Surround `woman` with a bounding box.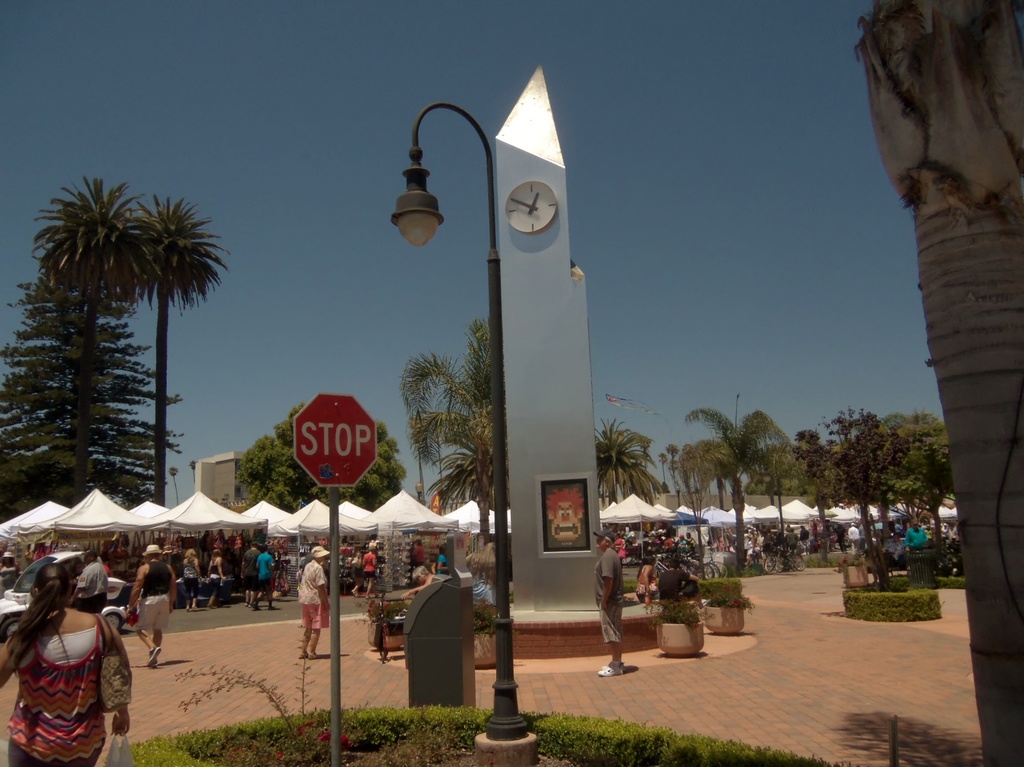
bbox(350, 545, 362, 598).
